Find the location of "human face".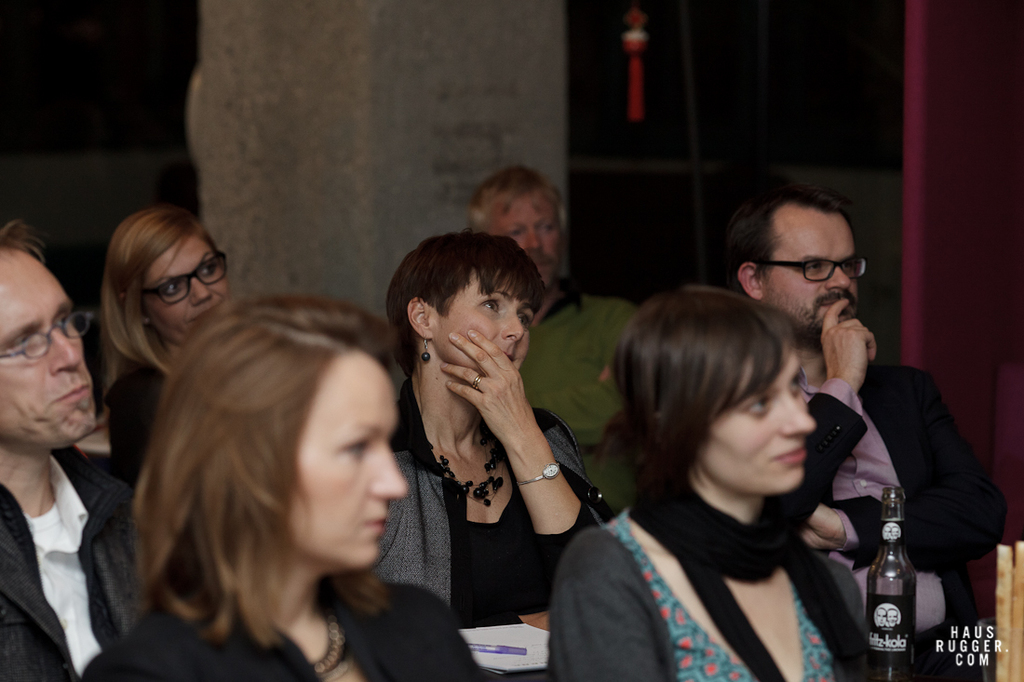
Location: (left=707, top=338, right=814, bottom=495).
